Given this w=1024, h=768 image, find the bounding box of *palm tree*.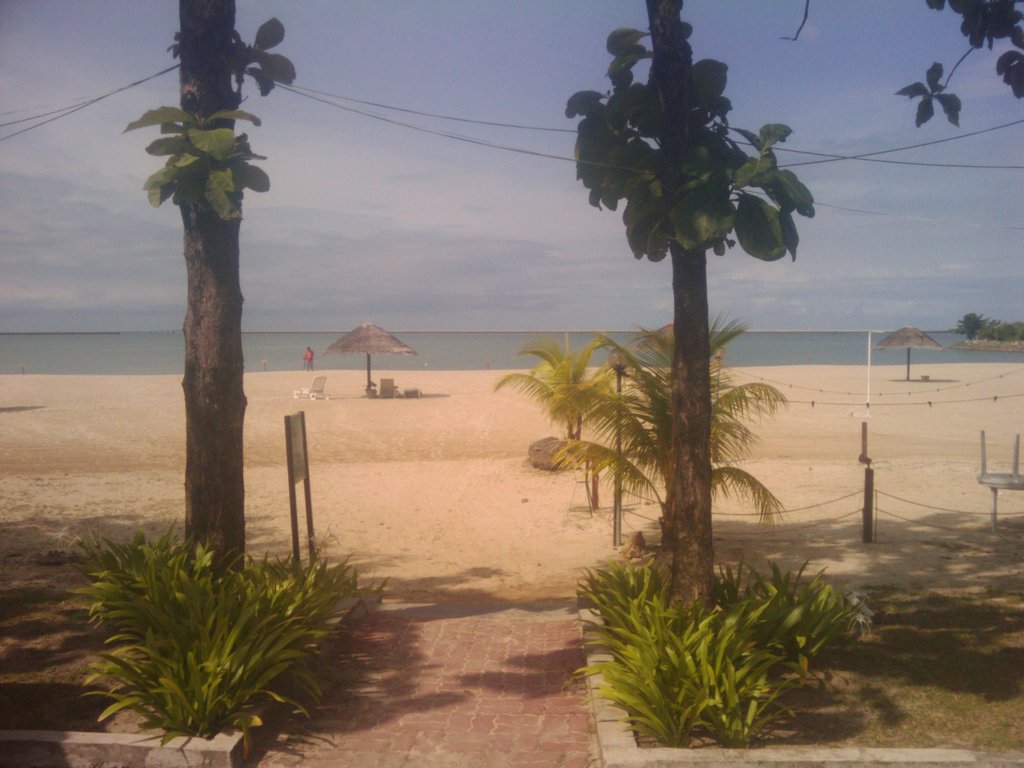
614:319:785:545.
